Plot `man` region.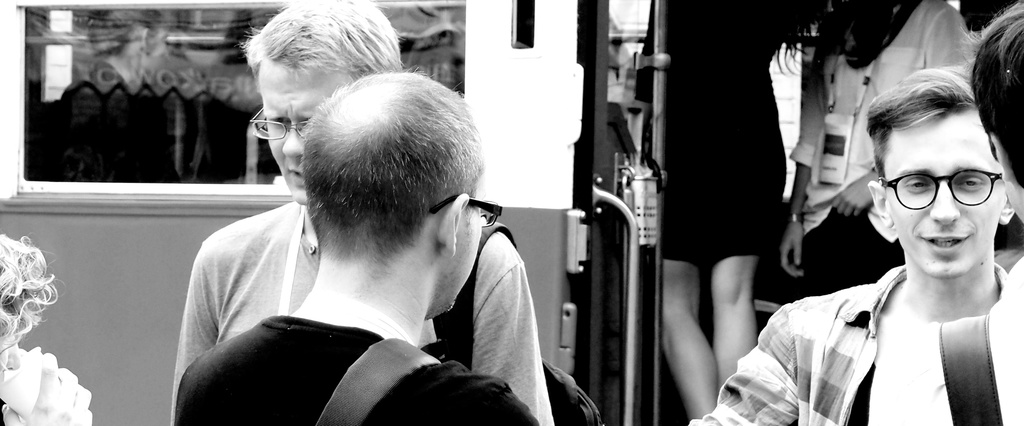
Plotted at left=867, top=0, right=1023, bottom=425.
